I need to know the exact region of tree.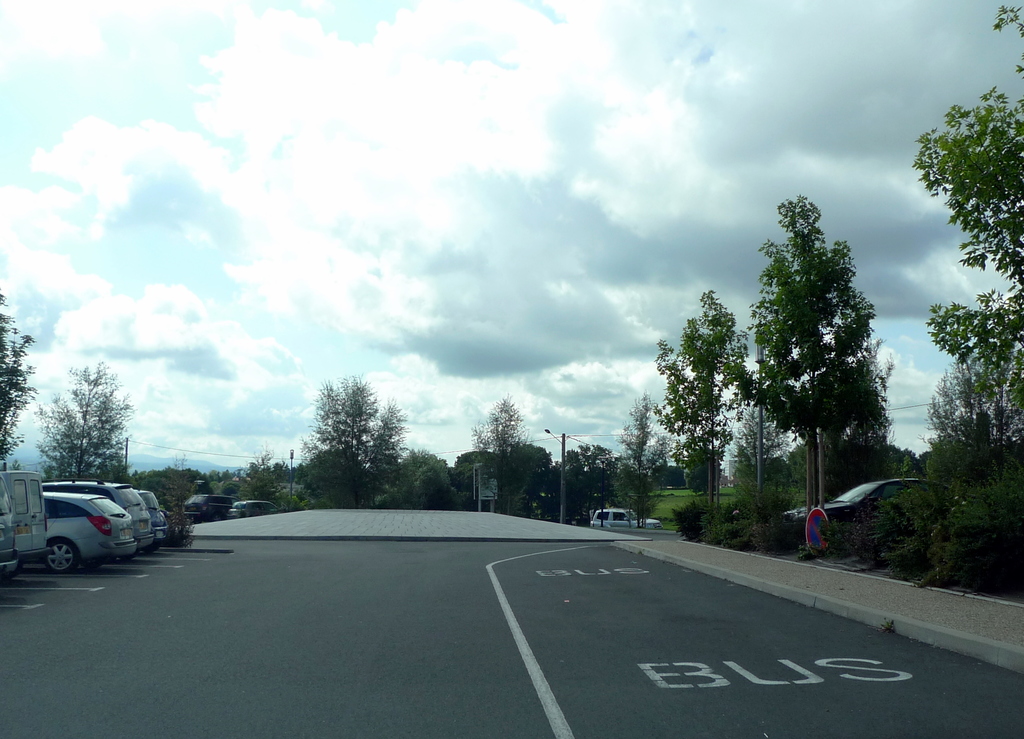
Region: x1=509 y1=440 x2=570 y2=534.
